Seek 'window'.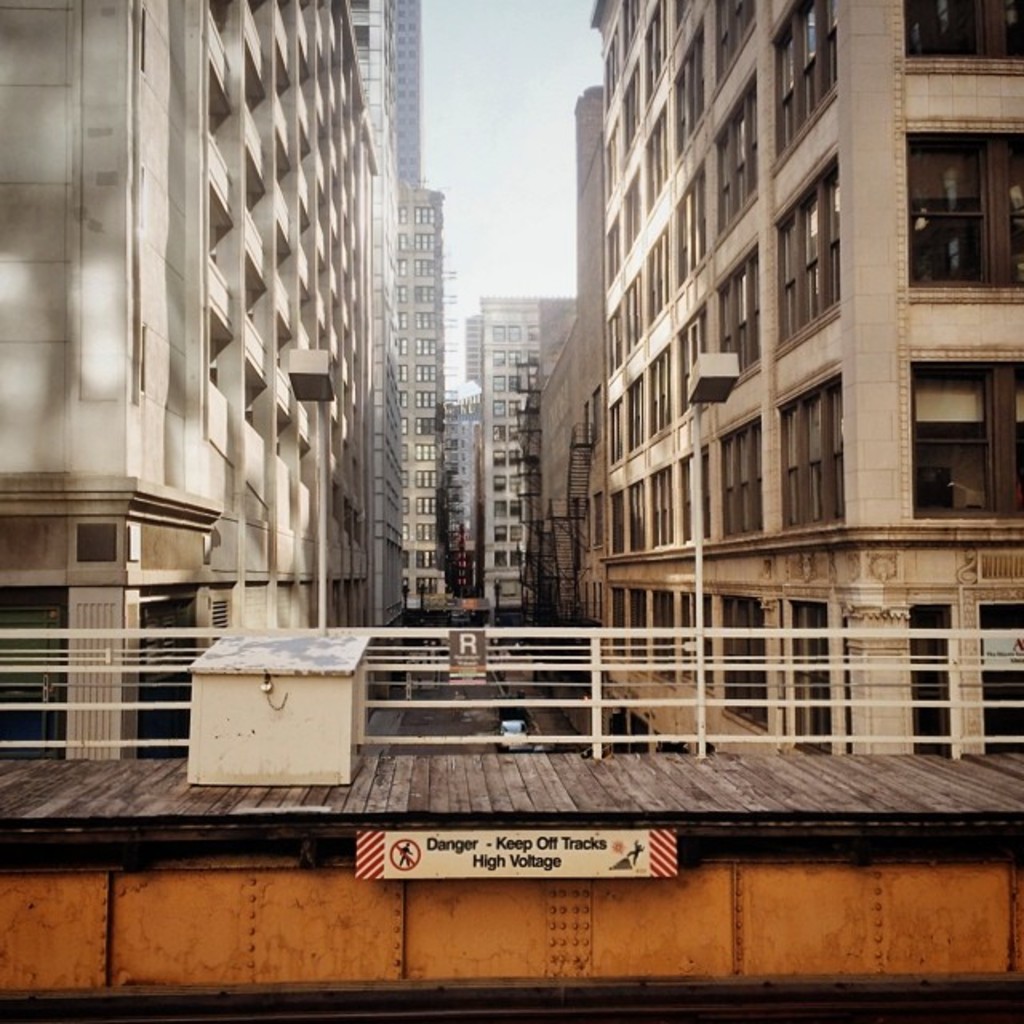
crop(712, 410, 763, 533).
